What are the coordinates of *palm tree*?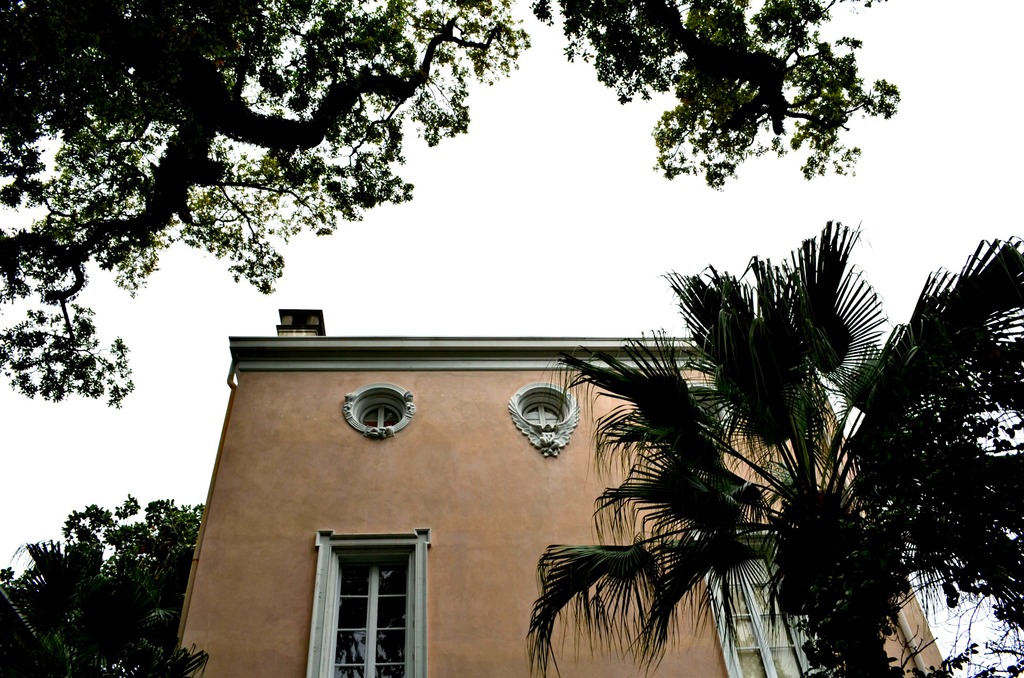
(x1=523, y1=223, x2=1023, y2=677).
